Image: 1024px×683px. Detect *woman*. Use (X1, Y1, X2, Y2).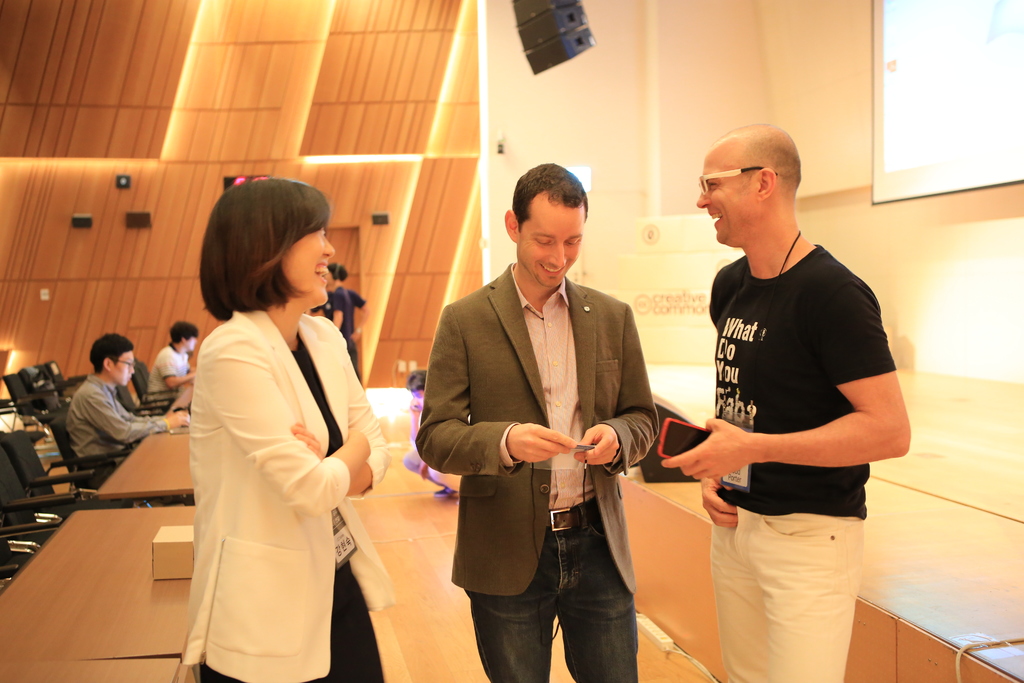
(190, 201, 430, 682).
